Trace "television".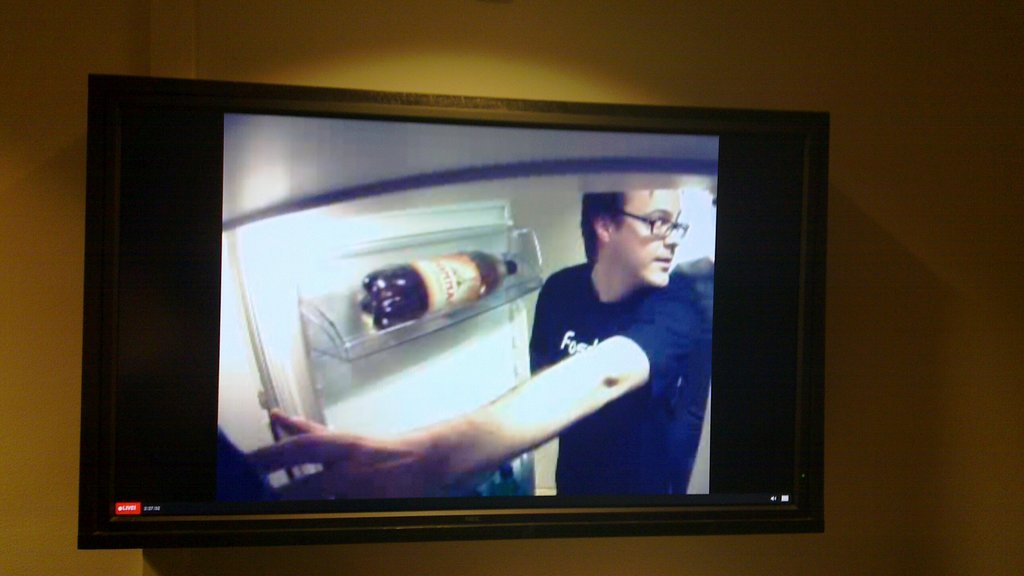
Traced to (79, 71, 830, 549).
